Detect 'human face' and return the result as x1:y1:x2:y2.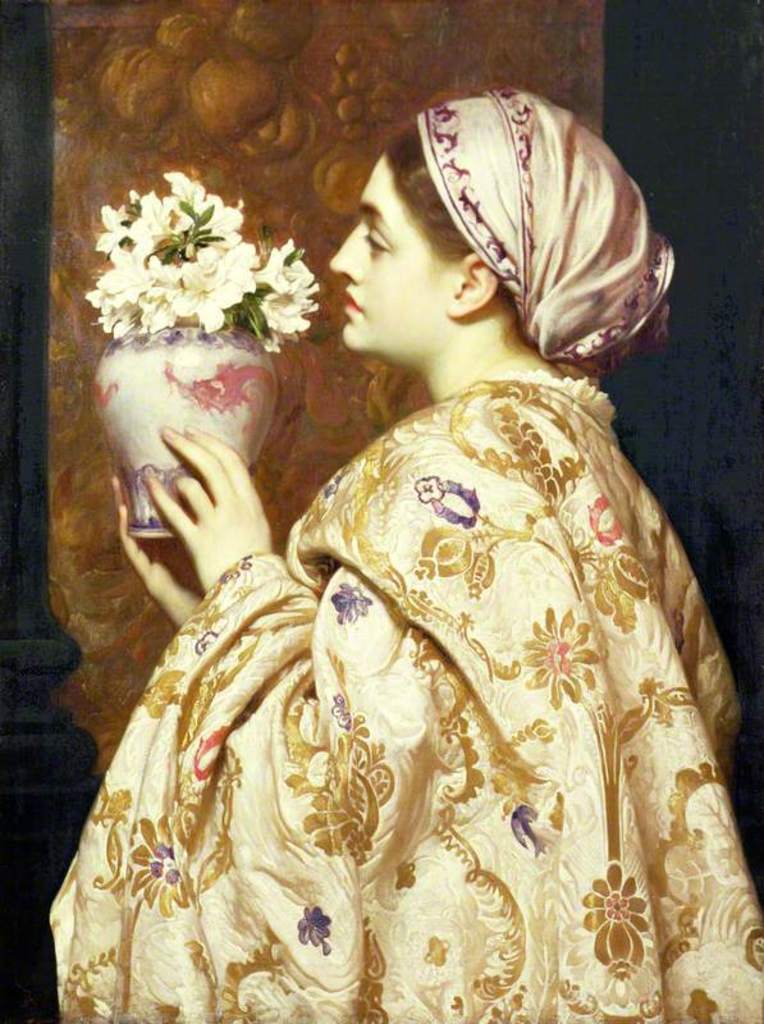
331:160:444:353.
